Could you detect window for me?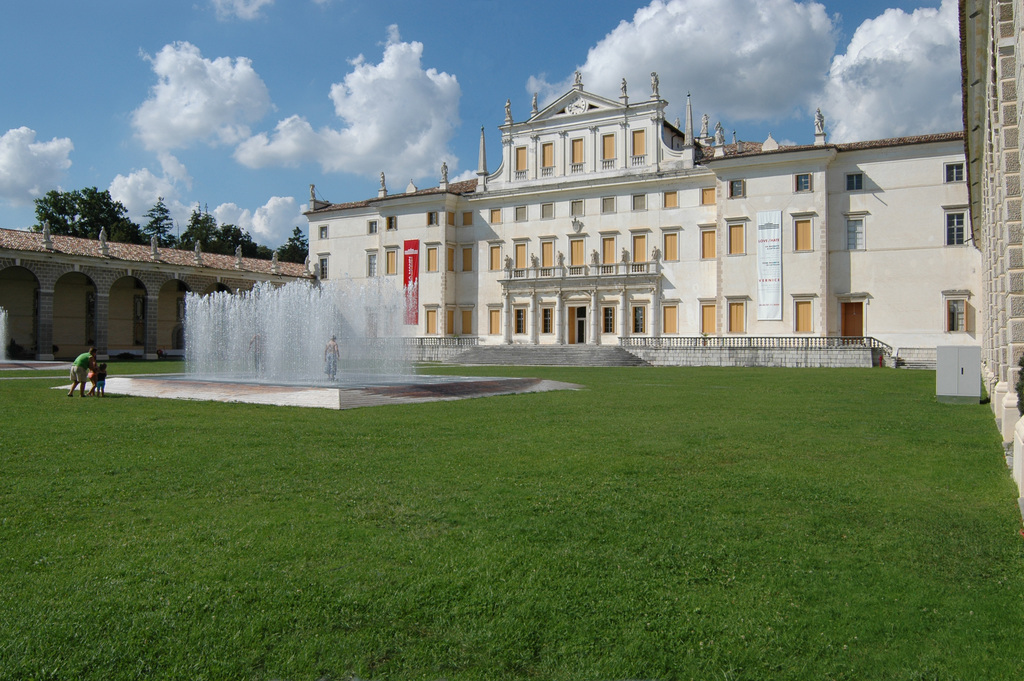
Detection result: (630,234,644,263).
